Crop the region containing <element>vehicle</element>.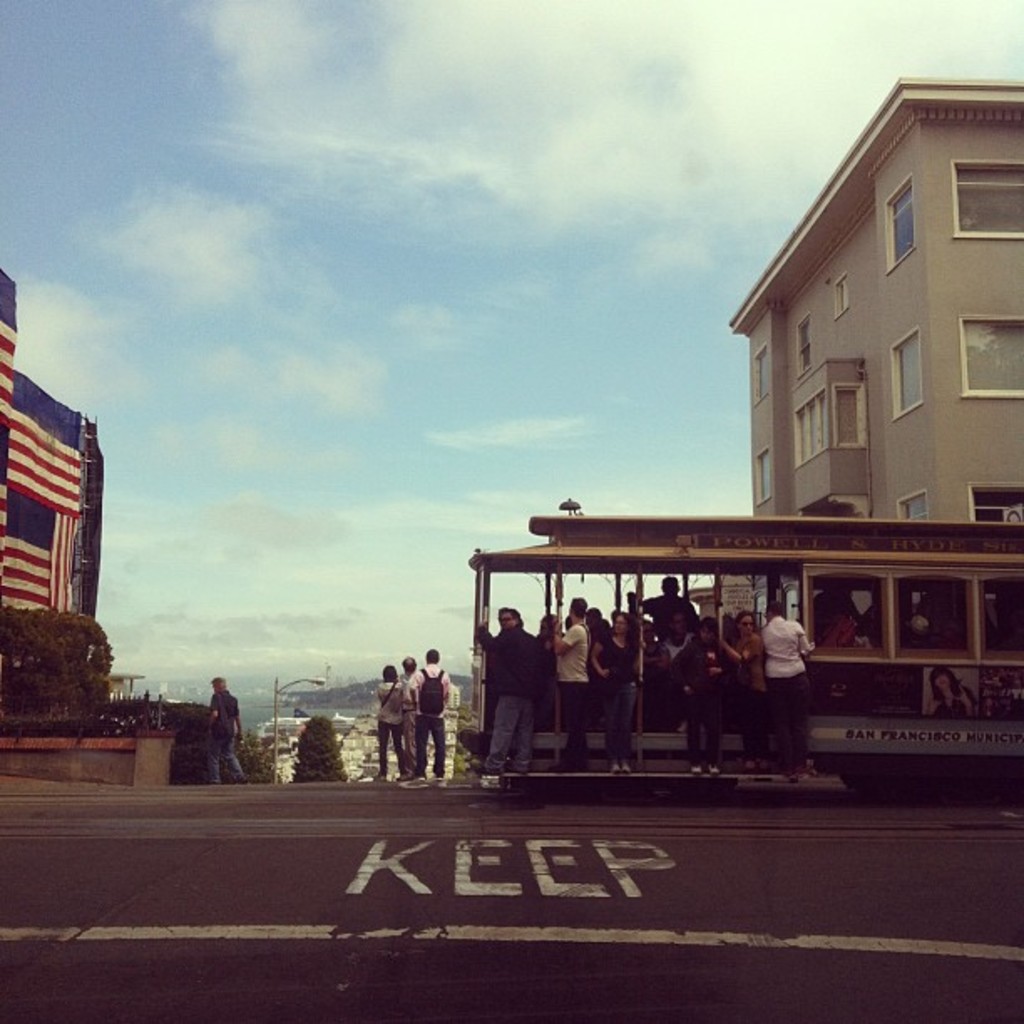
Crop region: (435,525,1017,800).
